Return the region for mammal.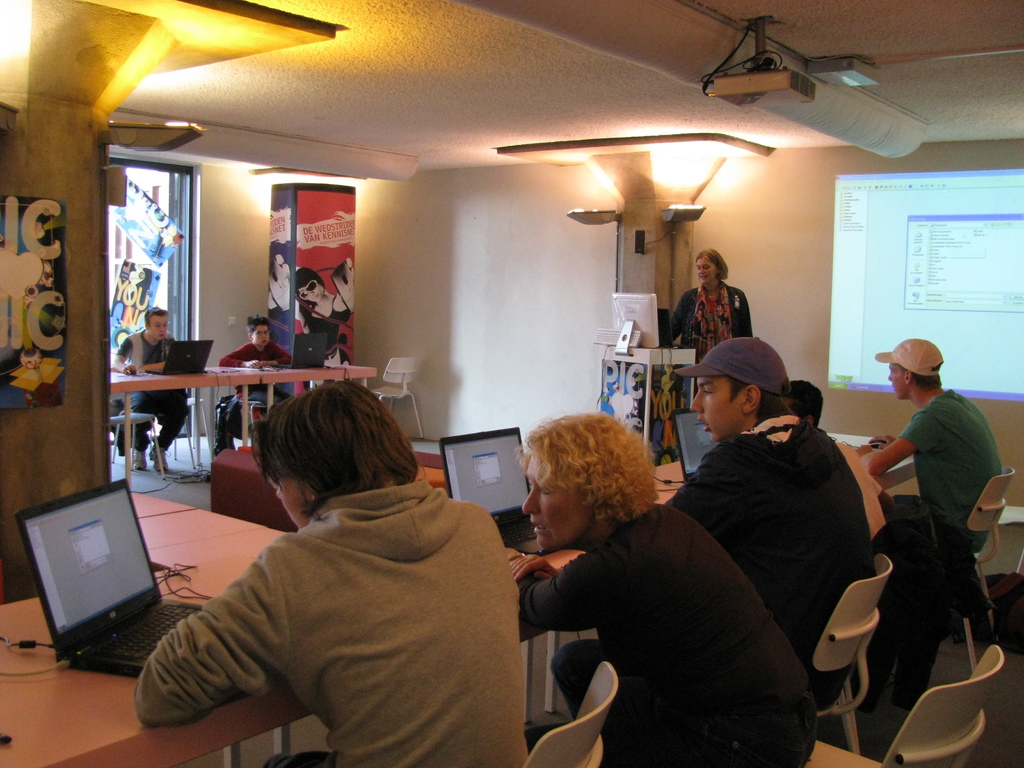
bbox=(856, 333, 1016, 550).
